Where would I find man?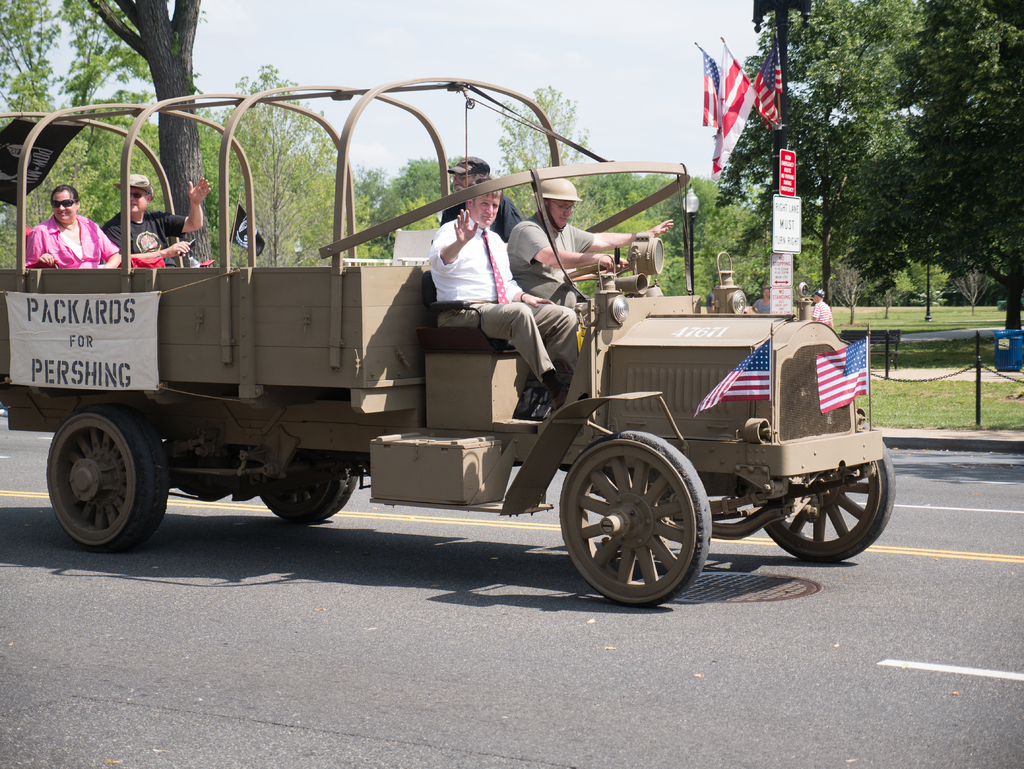
At left=706, top=289, right=714, bottom=306.
